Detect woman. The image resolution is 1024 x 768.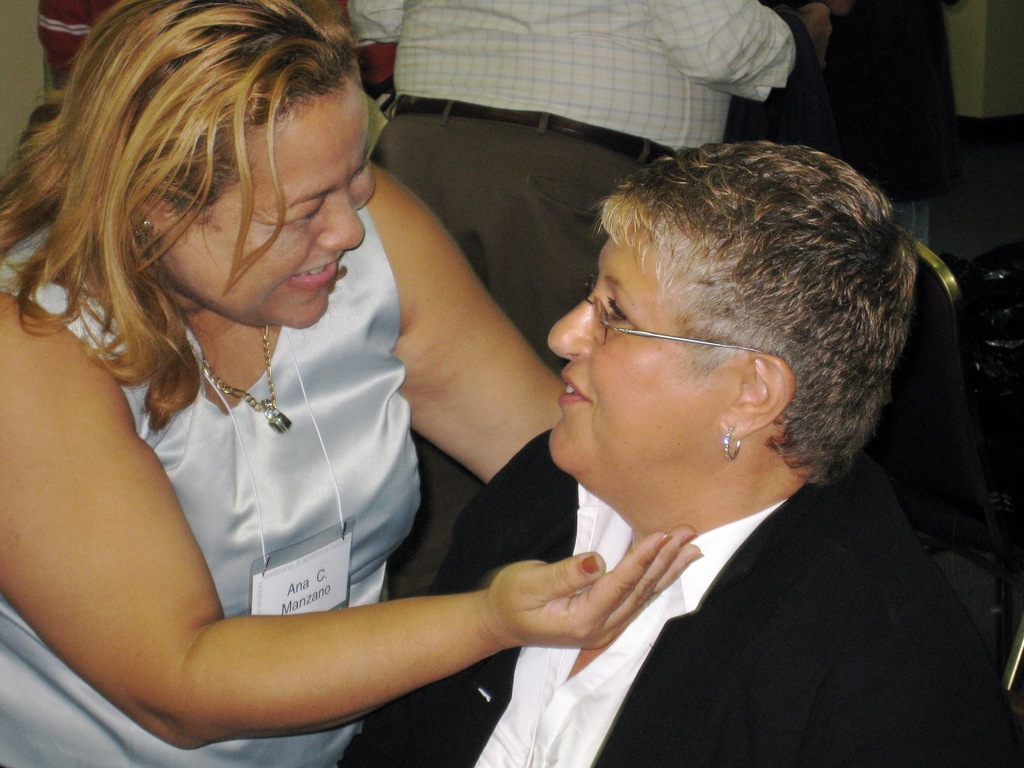
bbox=[342, 136, 1023, 767].
